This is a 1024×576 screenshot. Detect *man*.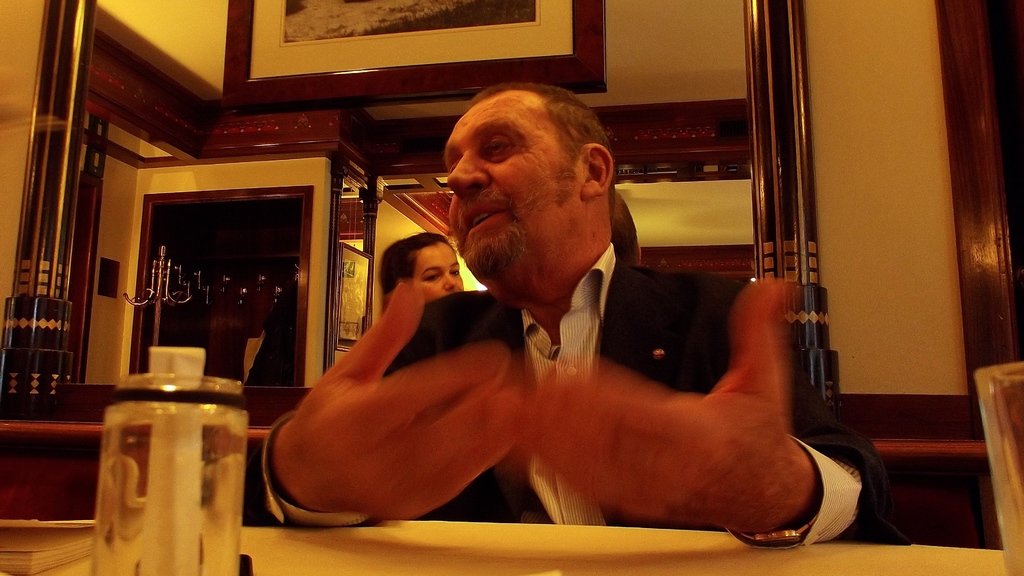
bbox=[289, 88, 816, 539].
